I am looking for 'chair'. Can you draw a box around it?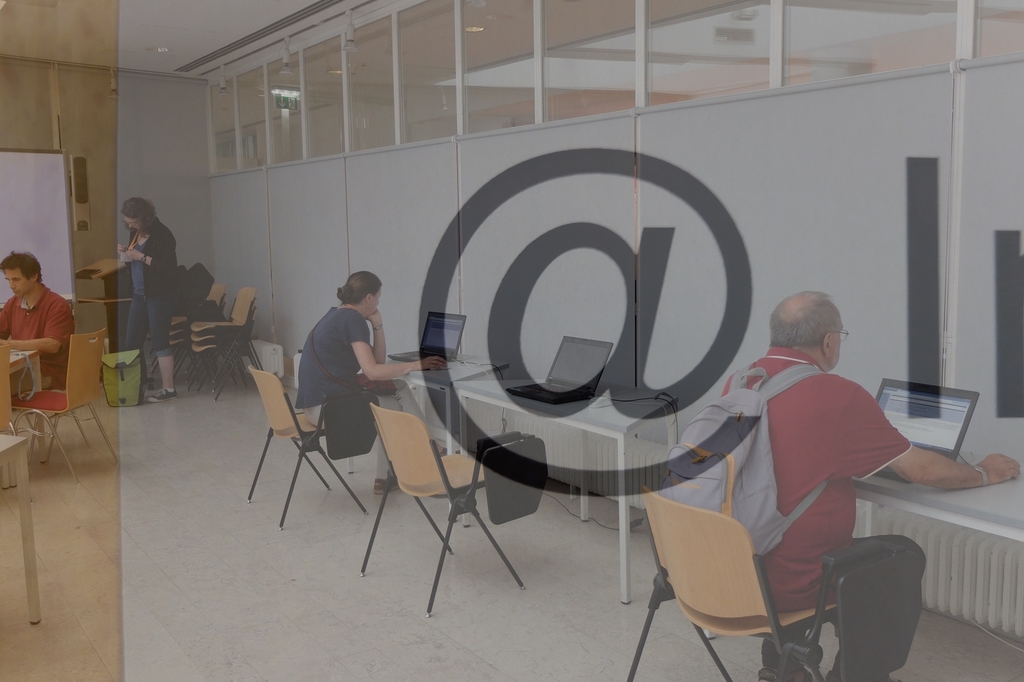
Sure, the bounding box is bbox=[242, 369, 378, 530].
